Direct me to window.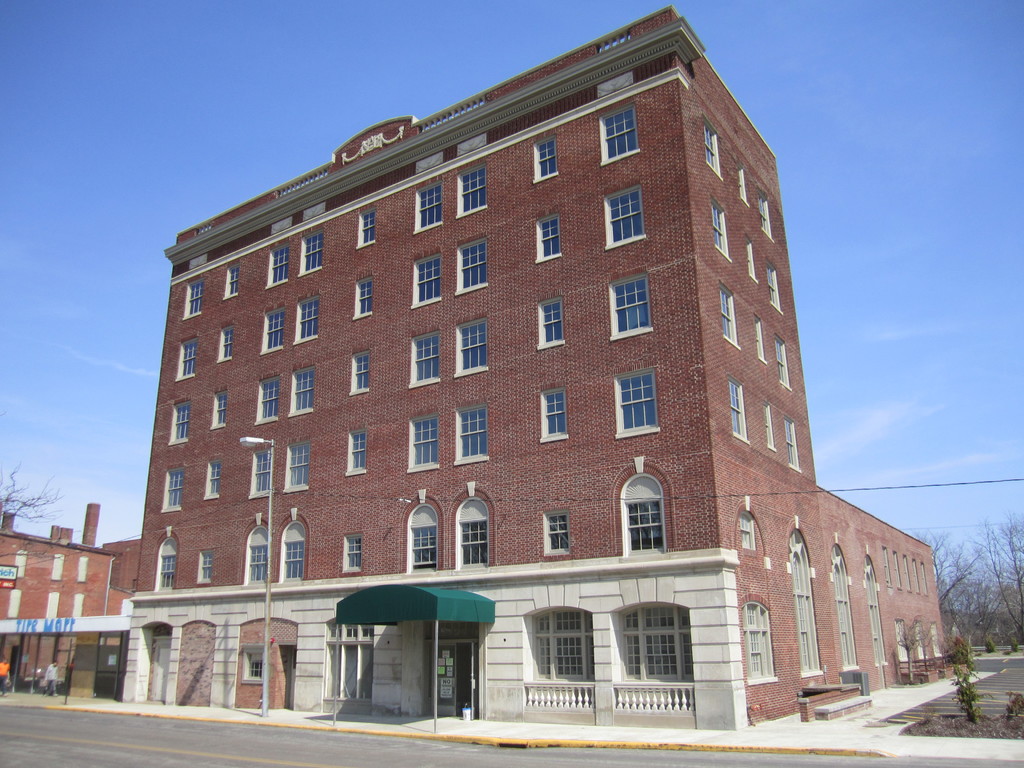
Direction: l=168, t=468, r=179, b=508.
